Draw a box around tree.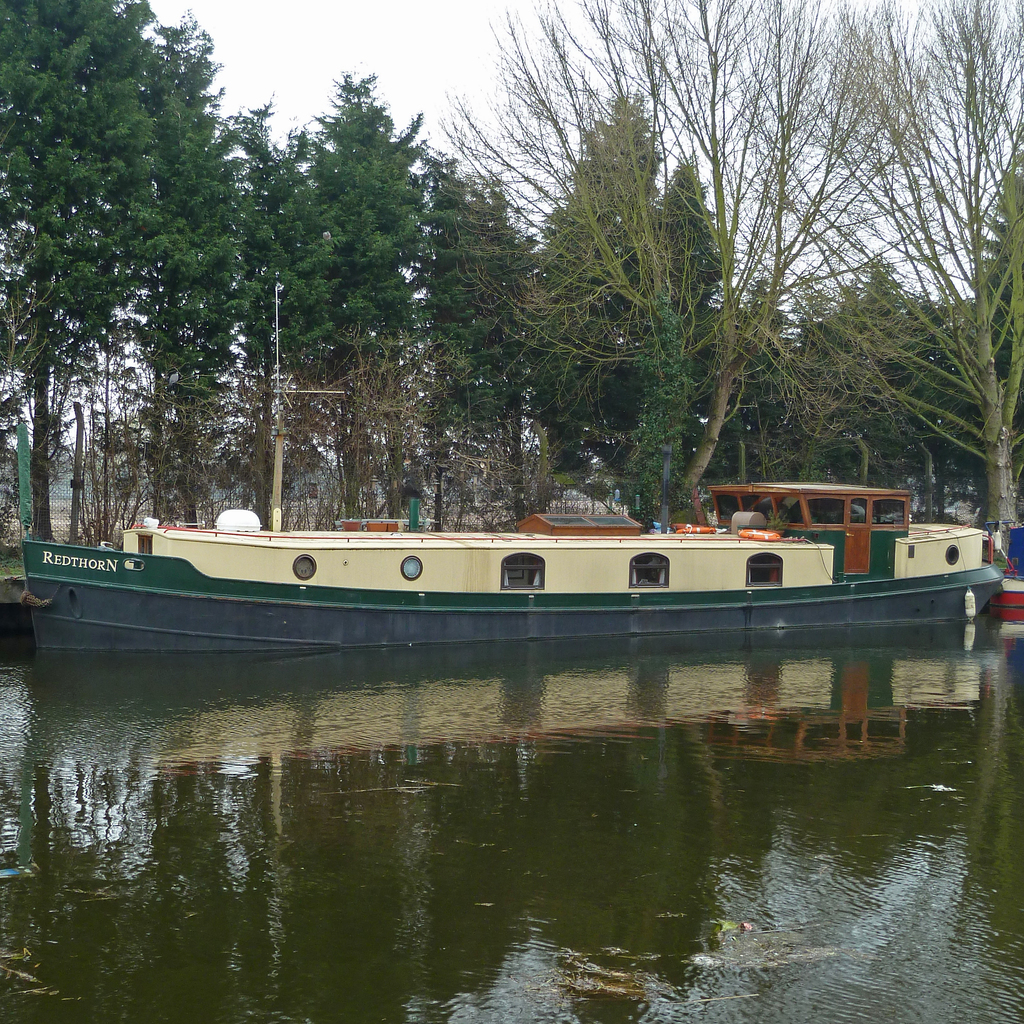
bbox(939, 187, 1023, 481).
